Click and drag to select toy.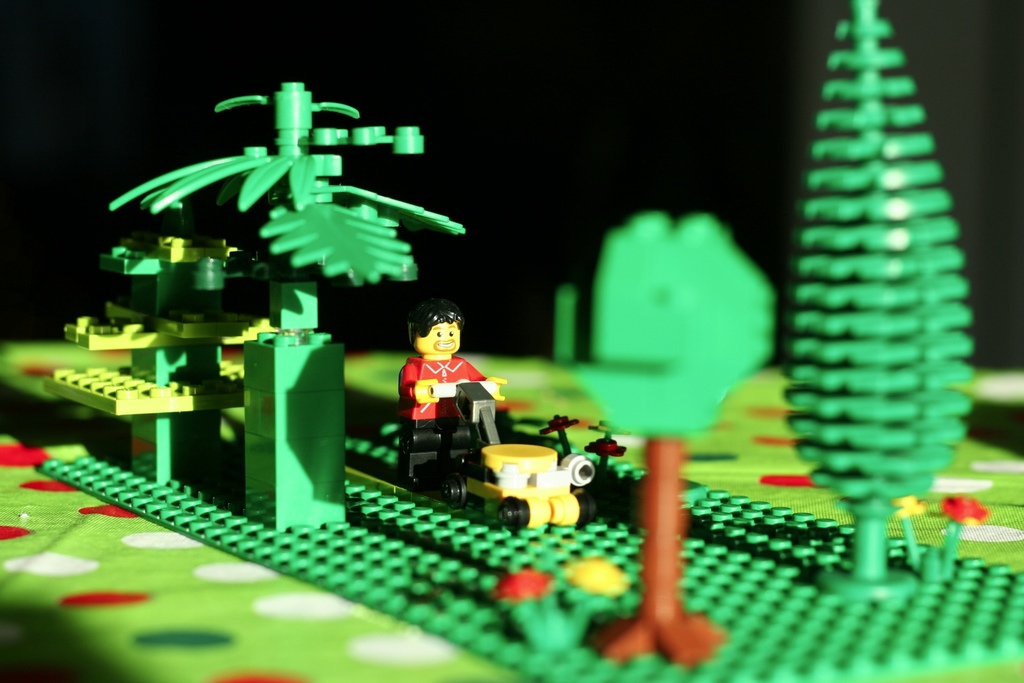
Selection: <bbox>36, 225, 292, 494</bbox>.
